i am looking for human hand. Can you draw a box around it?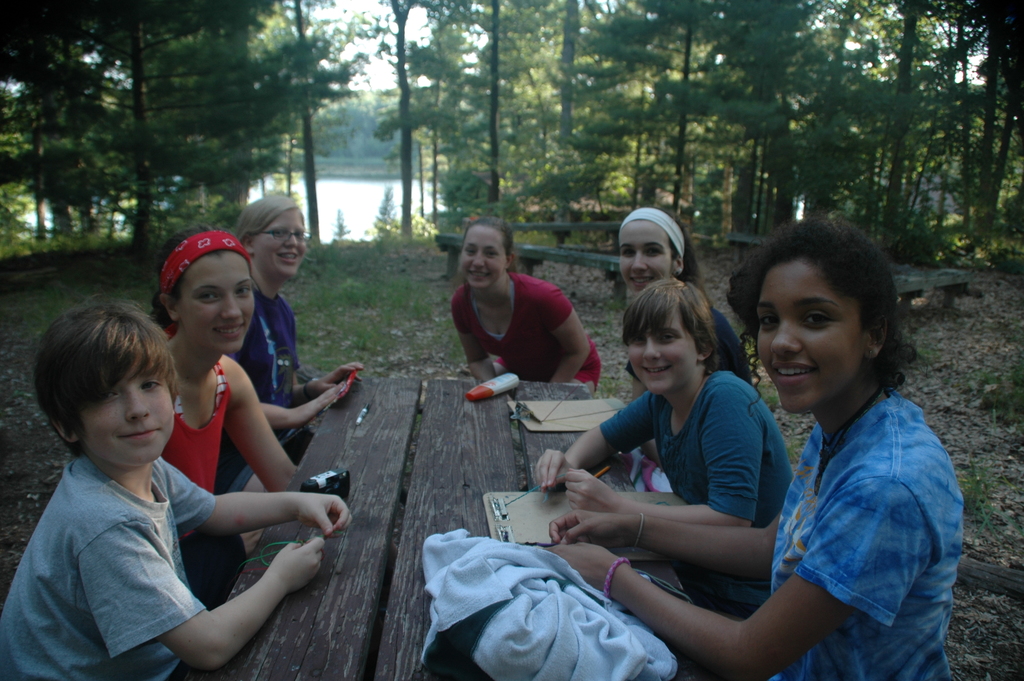
Sure, the bounding box is locate(532, 445, 577, 494).
